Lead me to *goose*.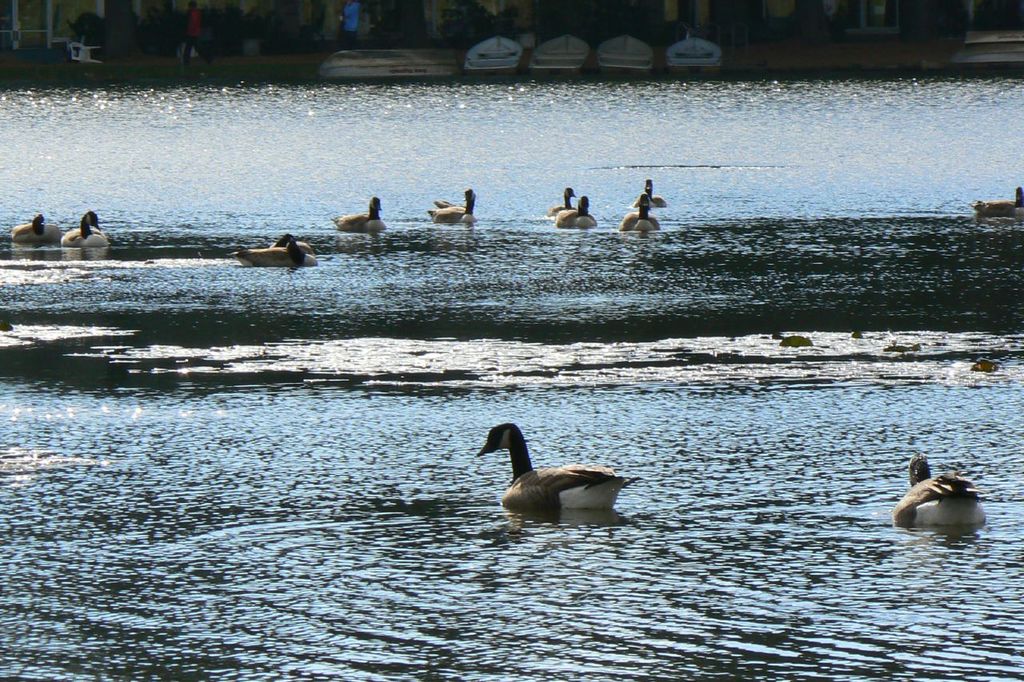
Lead to (x1=557, y1=197, x2=598, y2=230).
